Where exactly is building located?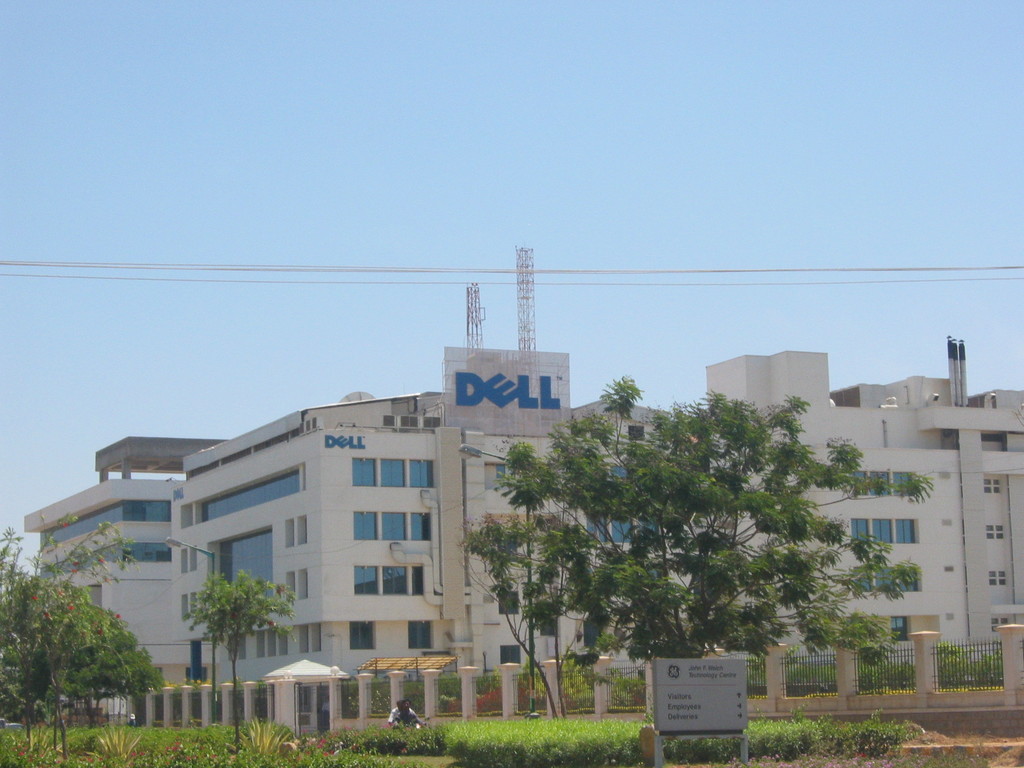
Its bounding box is [24, 340, 1023, 733].
